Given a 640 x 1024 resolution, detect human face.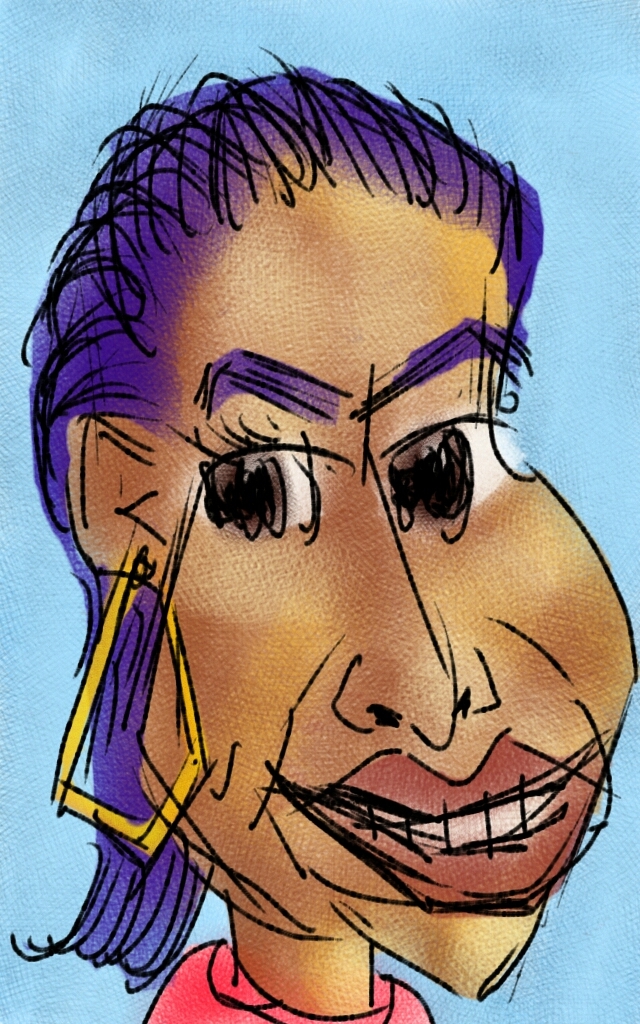
<region>139, 180, 636, 1000</region>.
